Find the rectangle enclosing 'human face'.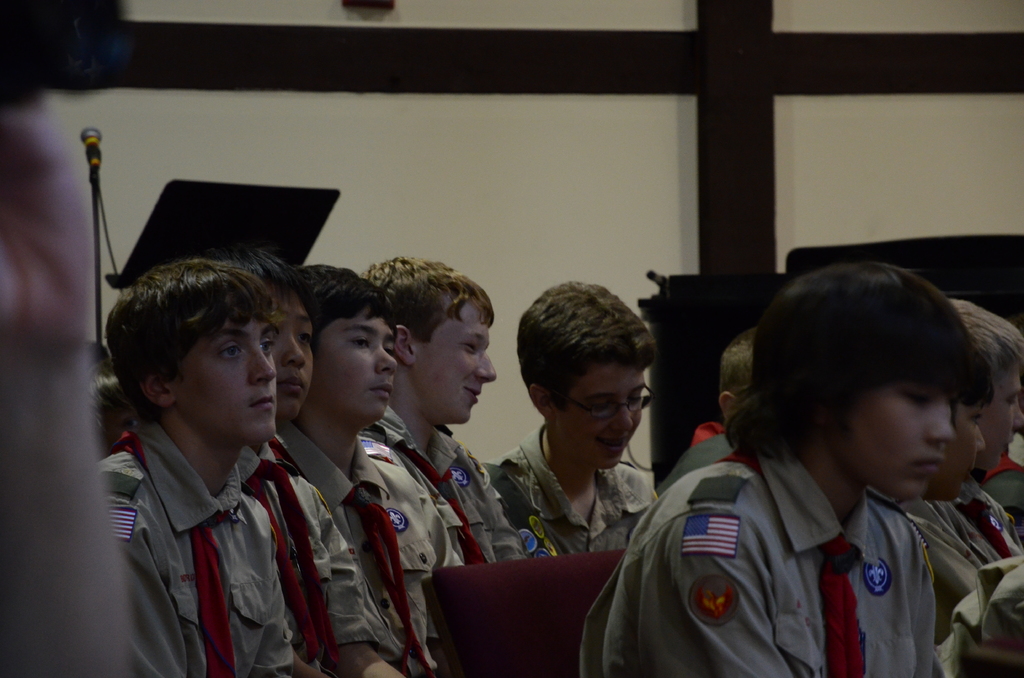
<region>268, 277, 309, 416</region>.
